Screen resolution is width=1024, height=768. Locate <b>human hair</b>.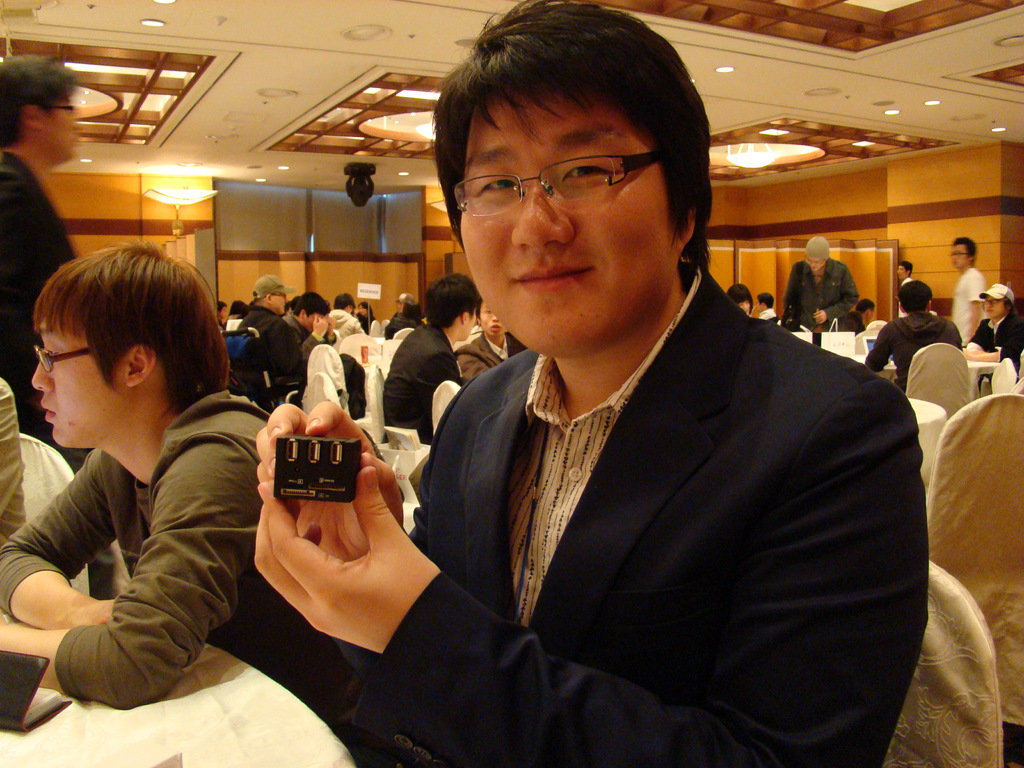
select_region(758, 291, 773, 309).
